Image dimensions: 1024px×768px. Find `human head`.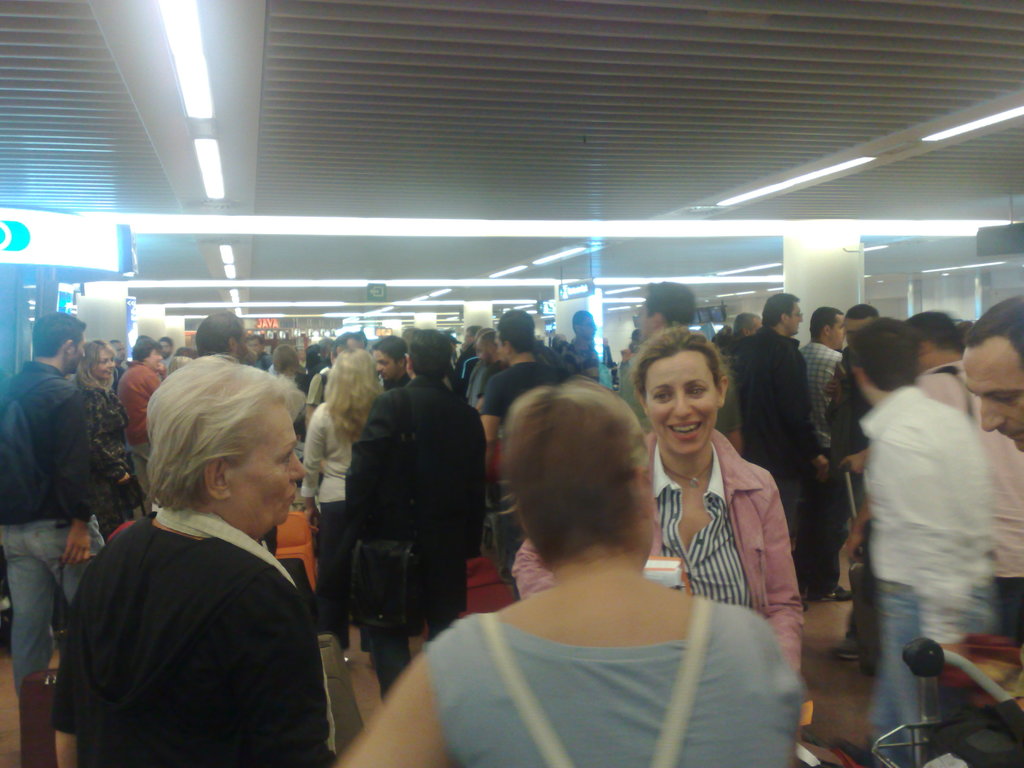
(110,339,126,364).
